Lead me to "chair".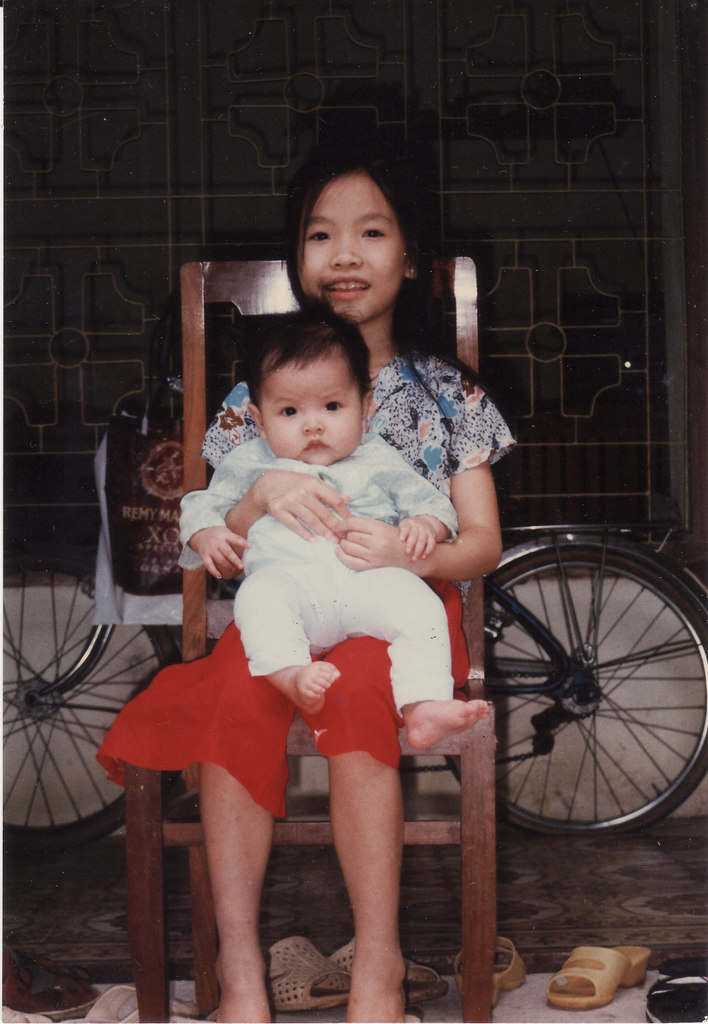
Lead to 114/252/507/1023.
